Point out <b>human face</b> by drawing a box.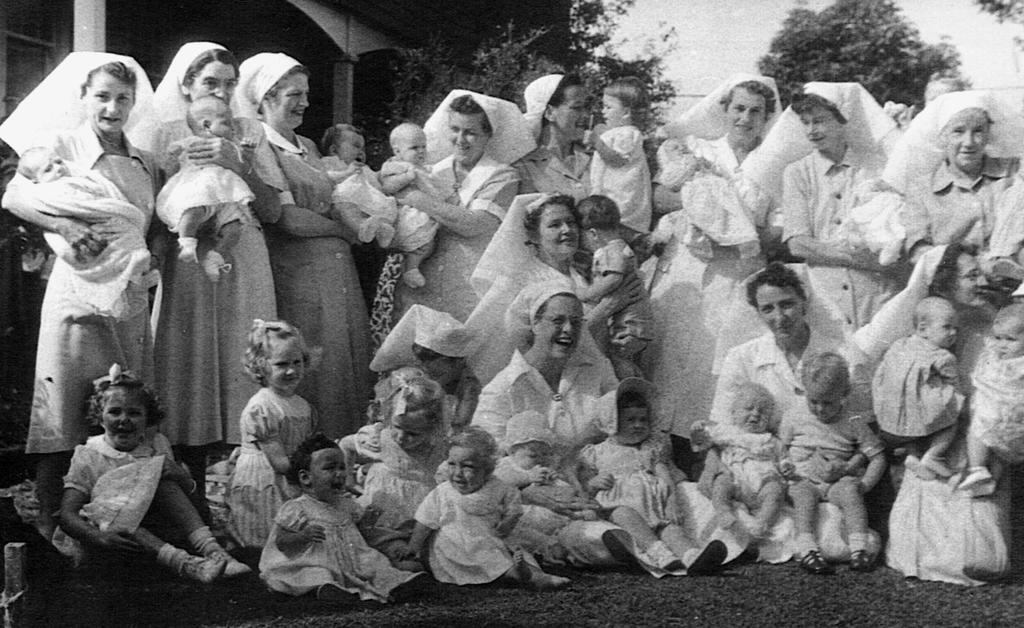
detection(440, 444, 486, 488).
